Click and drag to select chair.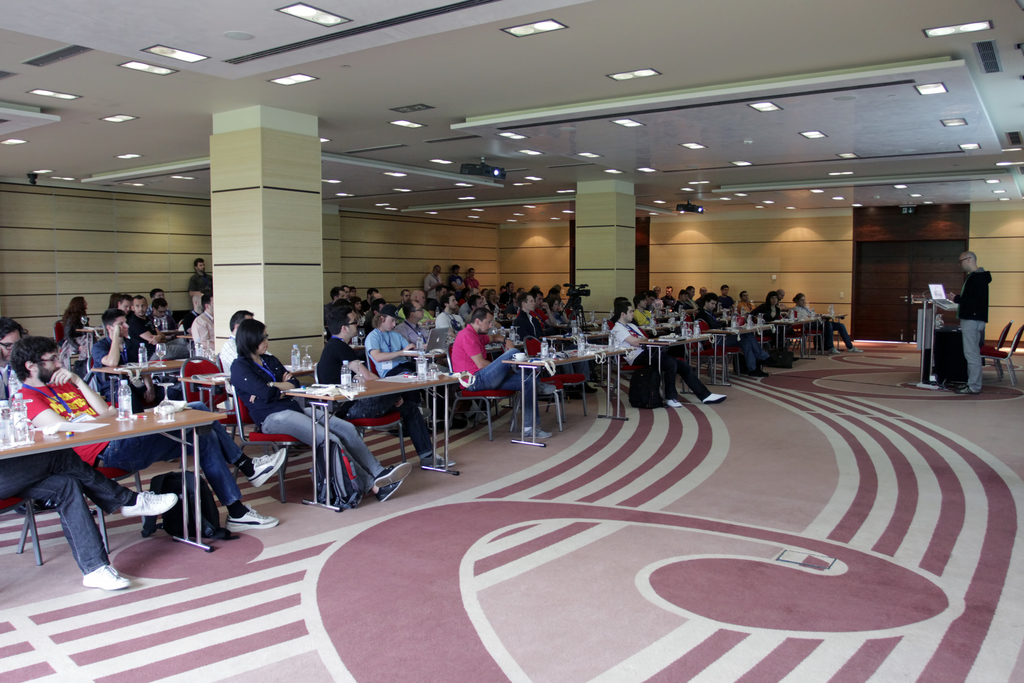
Selection: x1=506, y1=336, x2=564, y2=431.
